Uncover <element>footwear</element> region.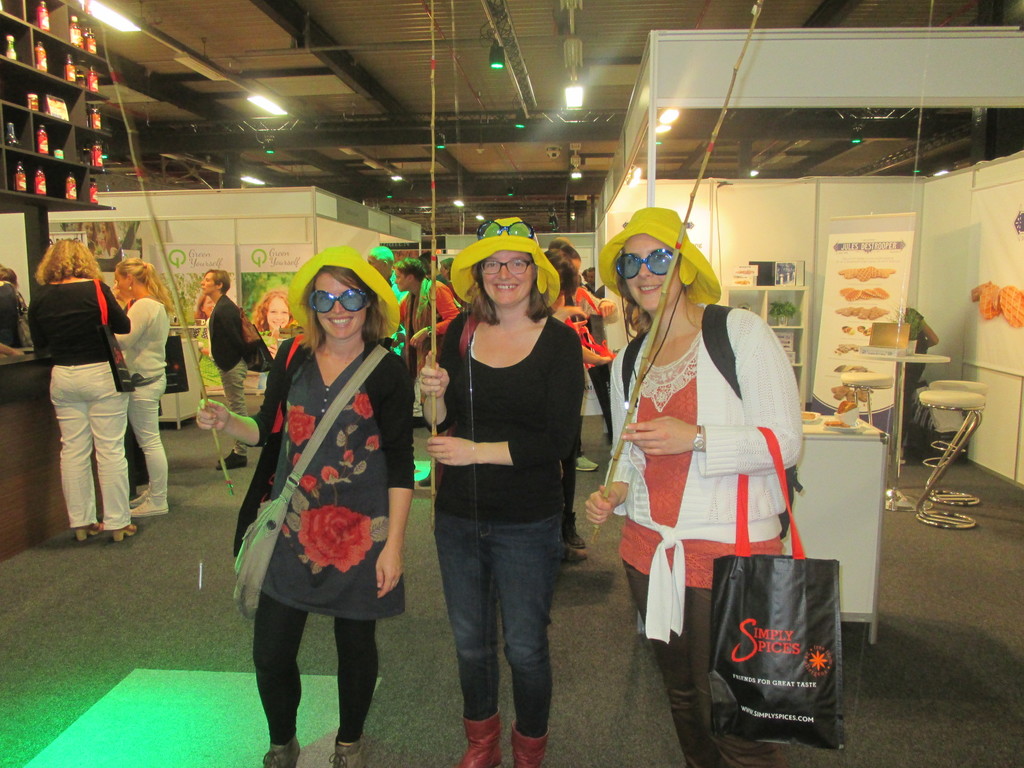
Uncovered: l=511, t=728, r=548, b=767.
